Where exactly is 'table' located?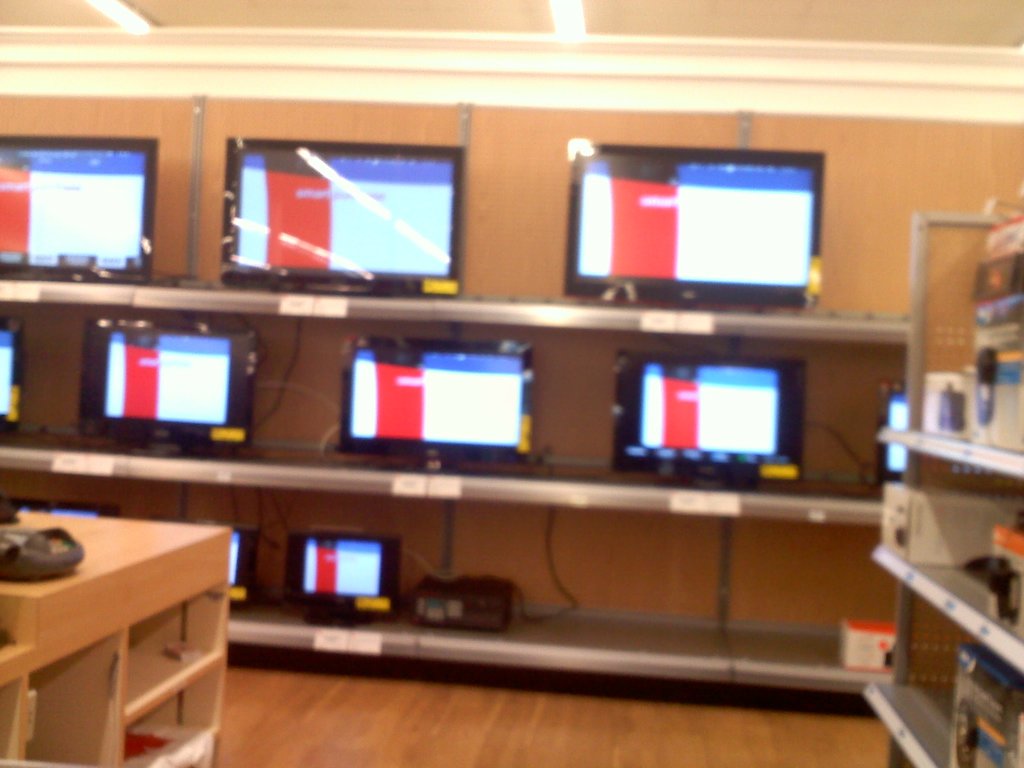
Its bounding box is box=[0, 503, 232, 767].
